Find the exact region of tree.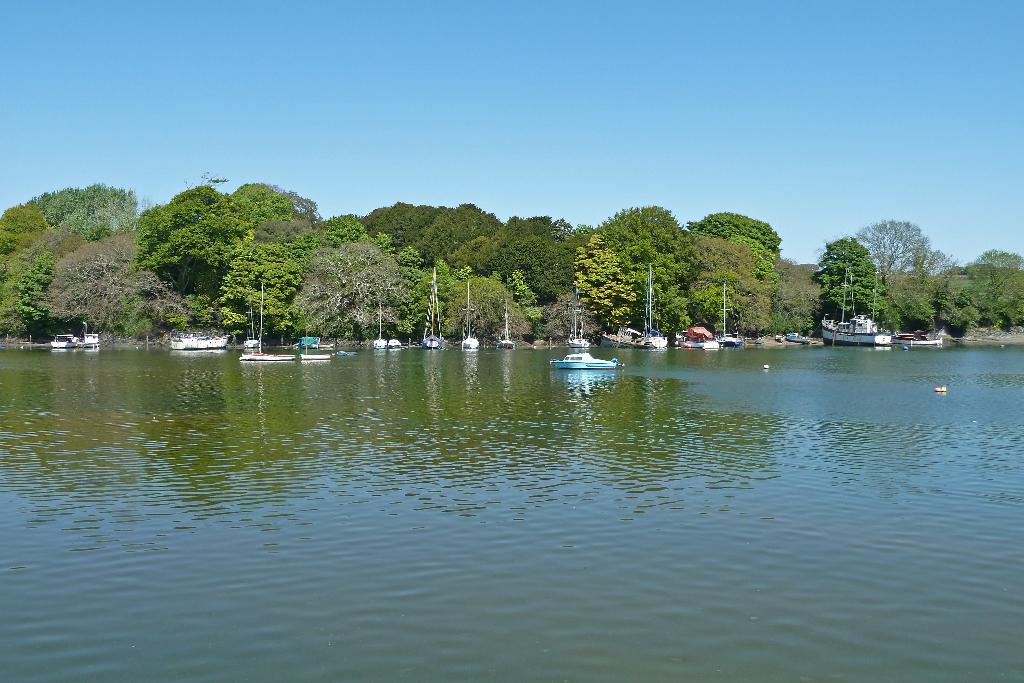
Exact region: {"left": 216, "top": 215, "right": 320, "bottom": 336}.
